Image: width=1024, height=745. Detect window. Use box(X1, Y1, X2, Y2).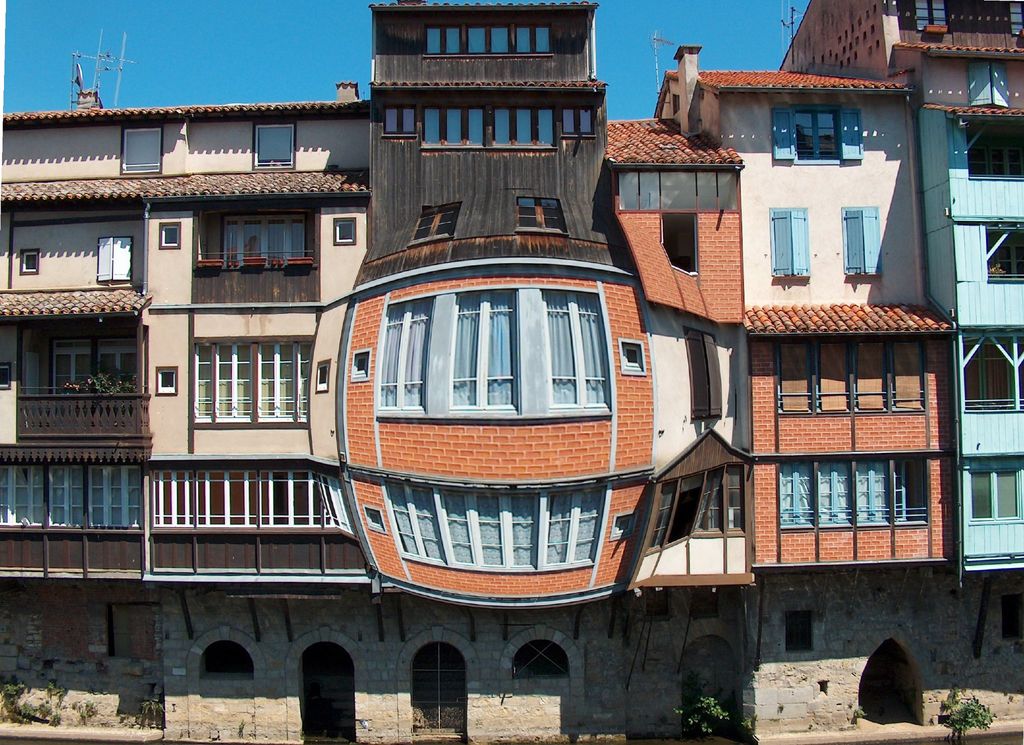
box(373, 296, 433, 413).
